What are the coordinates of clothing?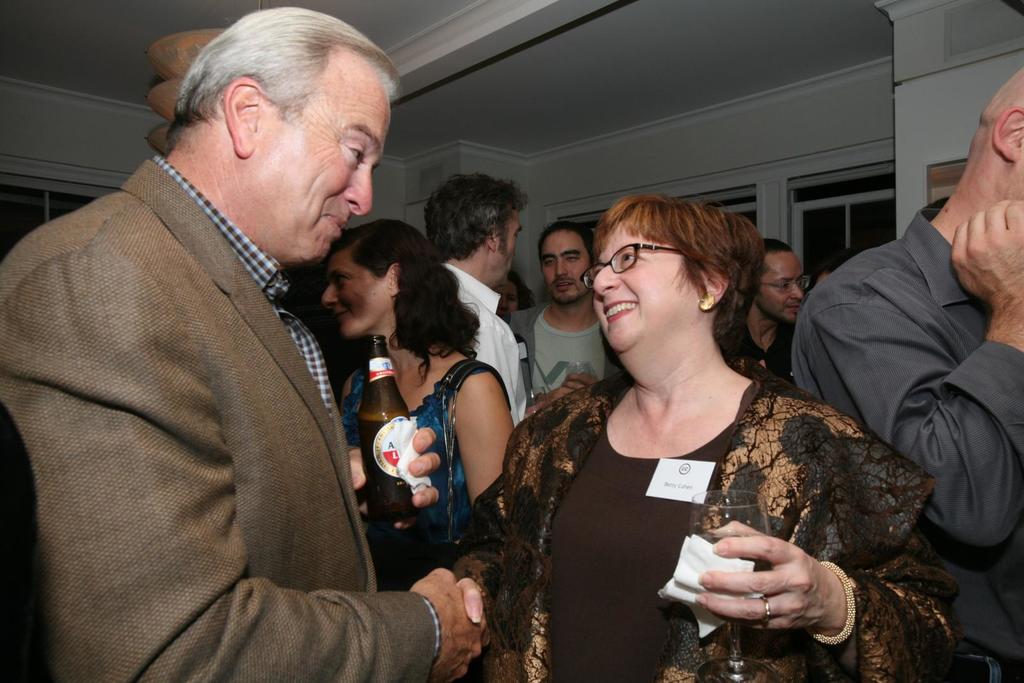
{"left": 442, "top": 366, "right": 965, "bottom": 682}.
